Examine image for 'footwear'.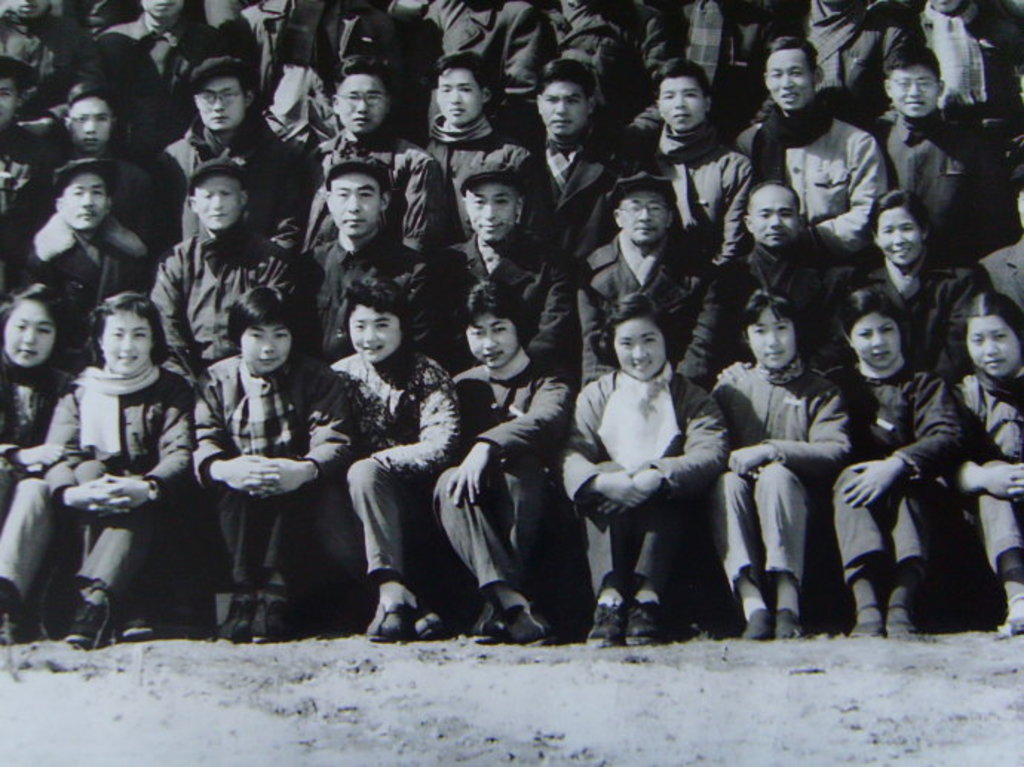
Examination result: Rect(254, 587, 298, 642).
